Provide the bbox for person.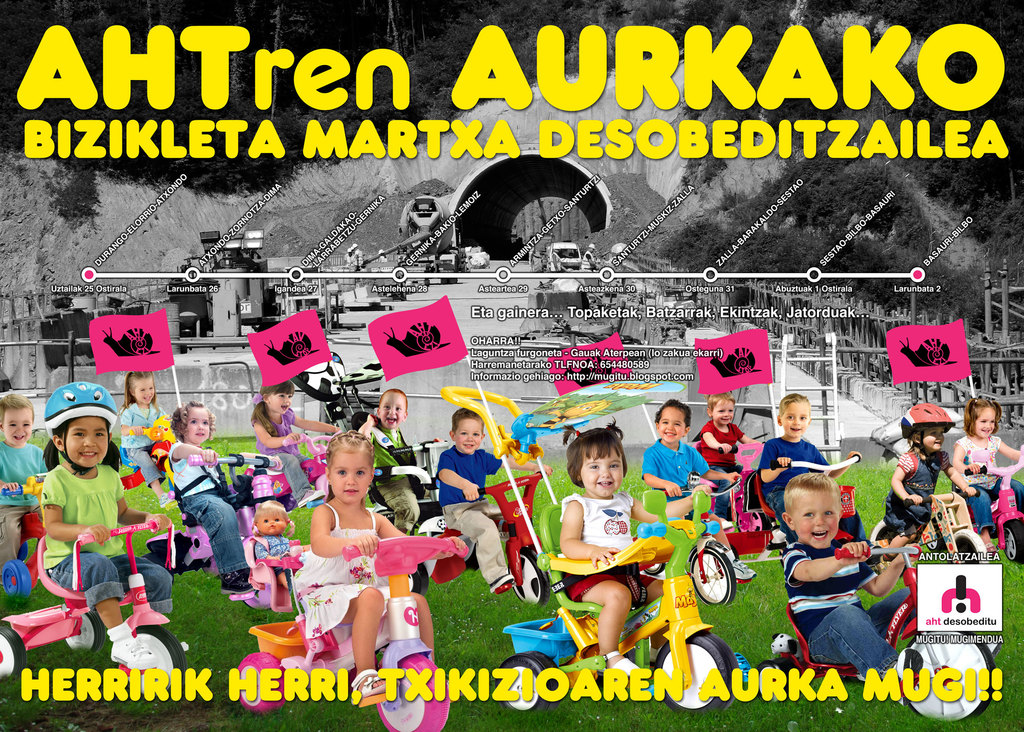
left=797, top=482, right=912, bottom=695.
